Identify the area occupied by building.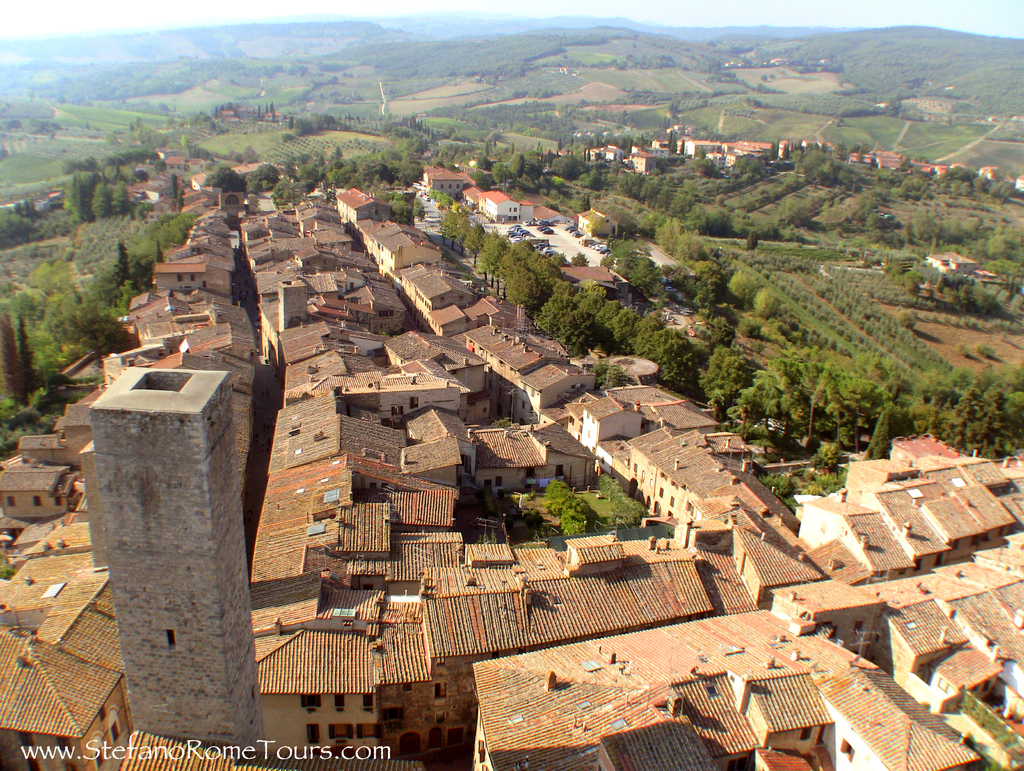
Area: (929, 249, 978, 276).
